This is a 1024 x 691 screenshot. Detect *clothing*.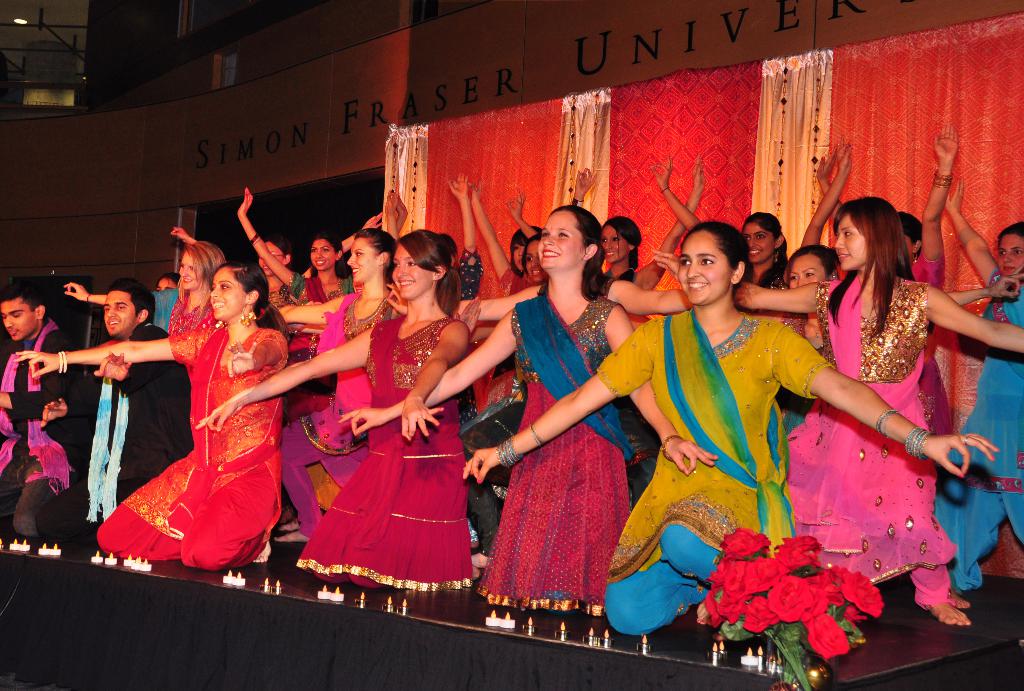
l=797, t=275, r=962, b=590.
